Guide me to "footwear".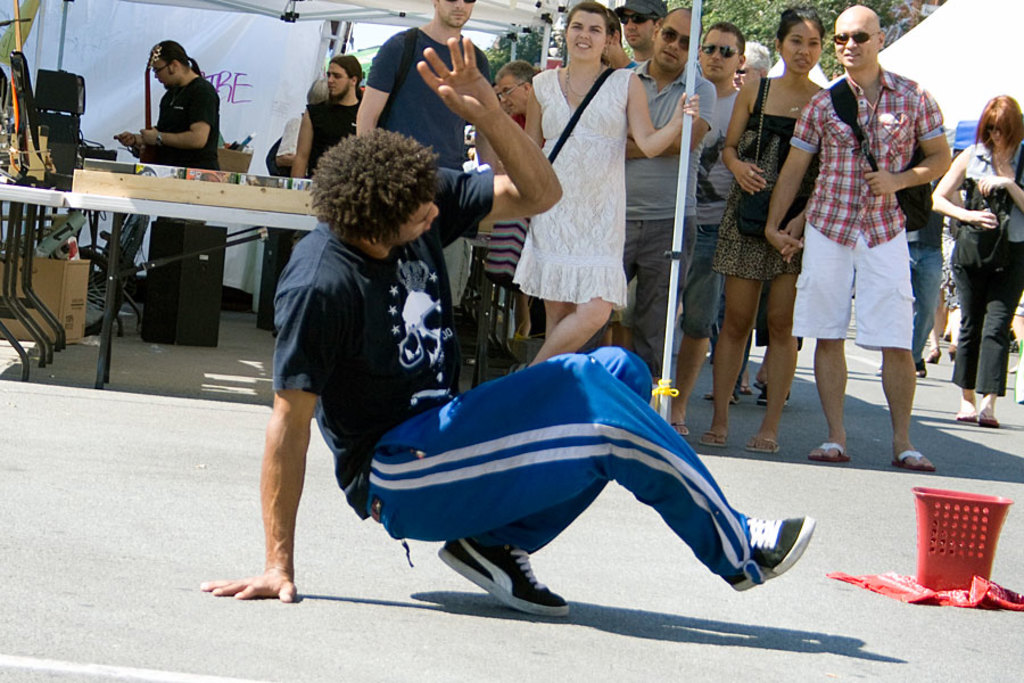
Guidance: <box>915,365,925,375</box>.
